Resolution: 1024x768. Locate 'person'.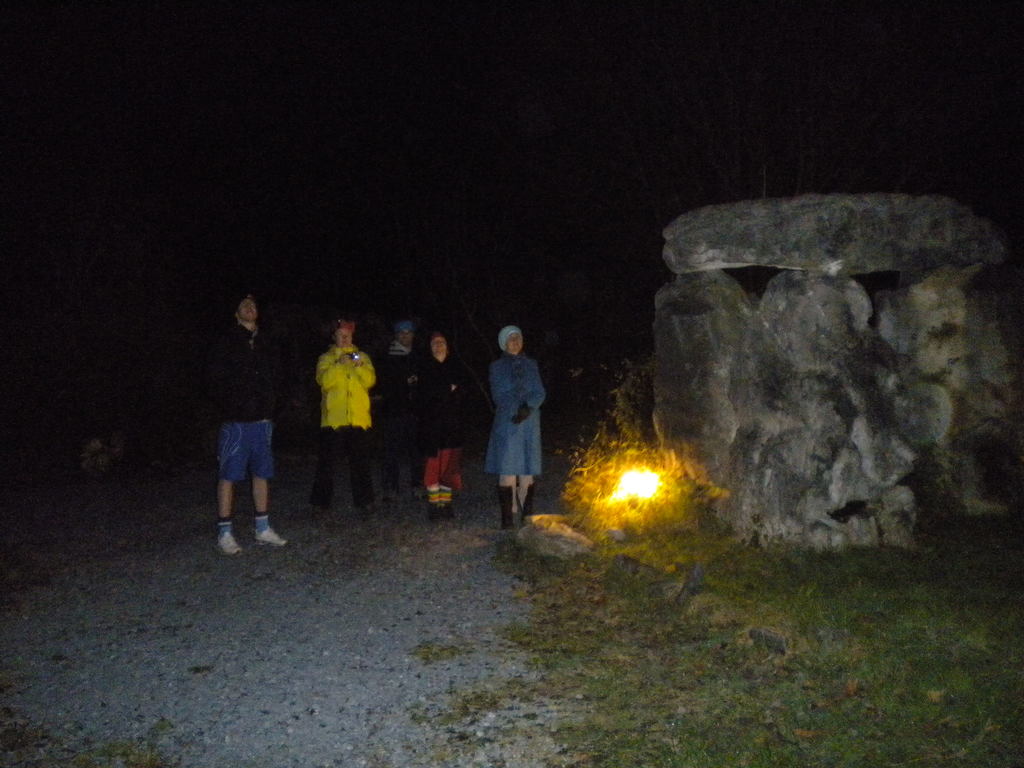
(312,315,376,517).
